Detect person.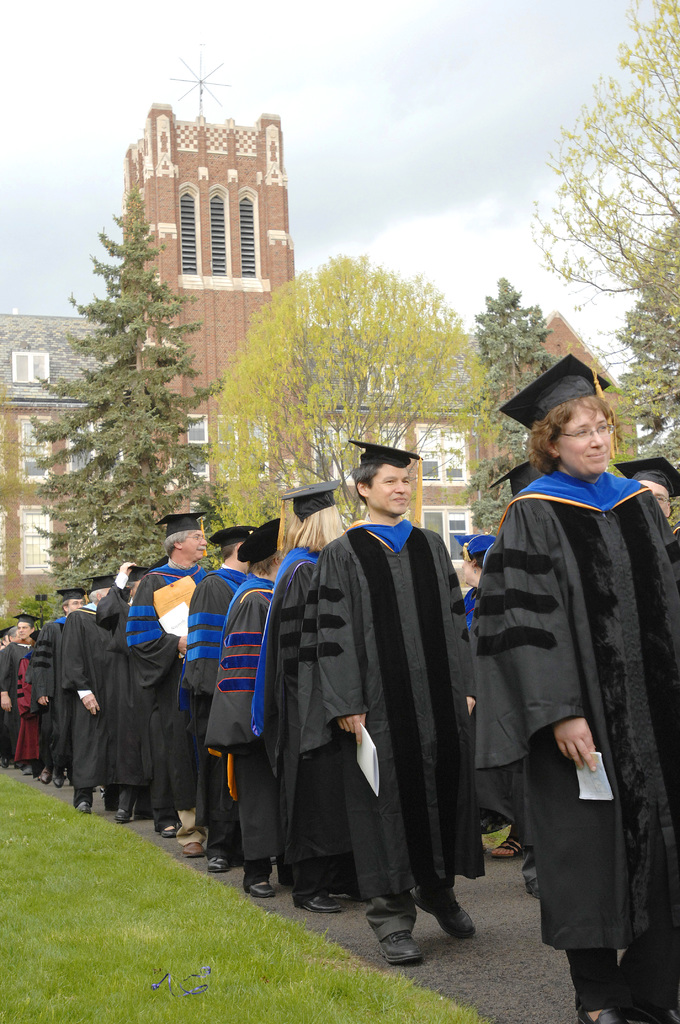
Detected at (154, 809, 183, 840).
